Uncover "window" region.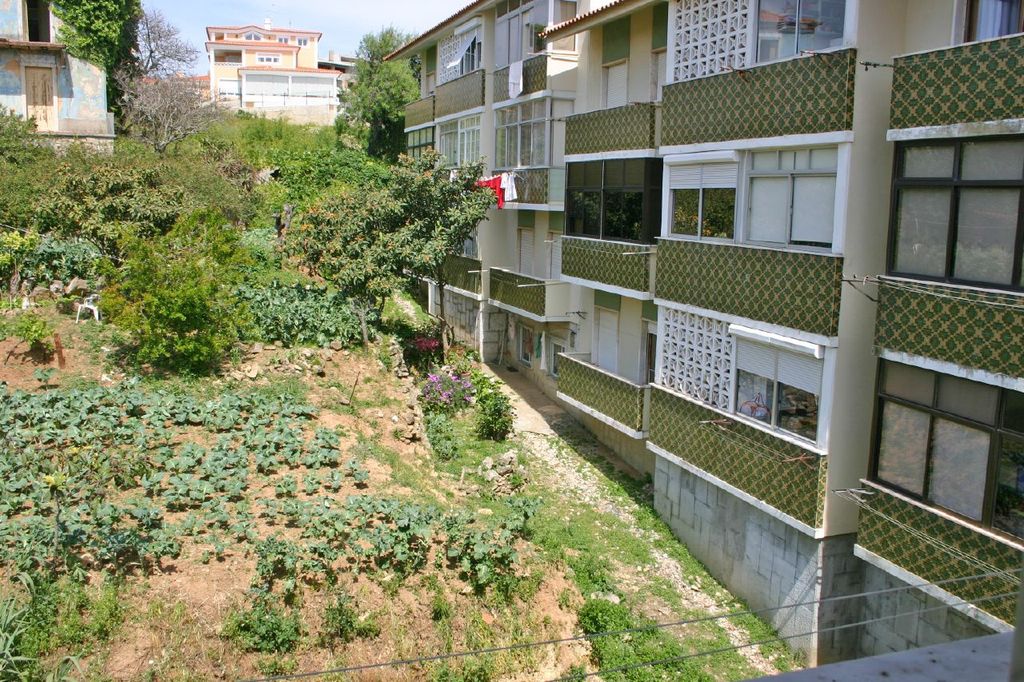
Uncovered: [x1=294, y1=30, x2=317, y2=48].
